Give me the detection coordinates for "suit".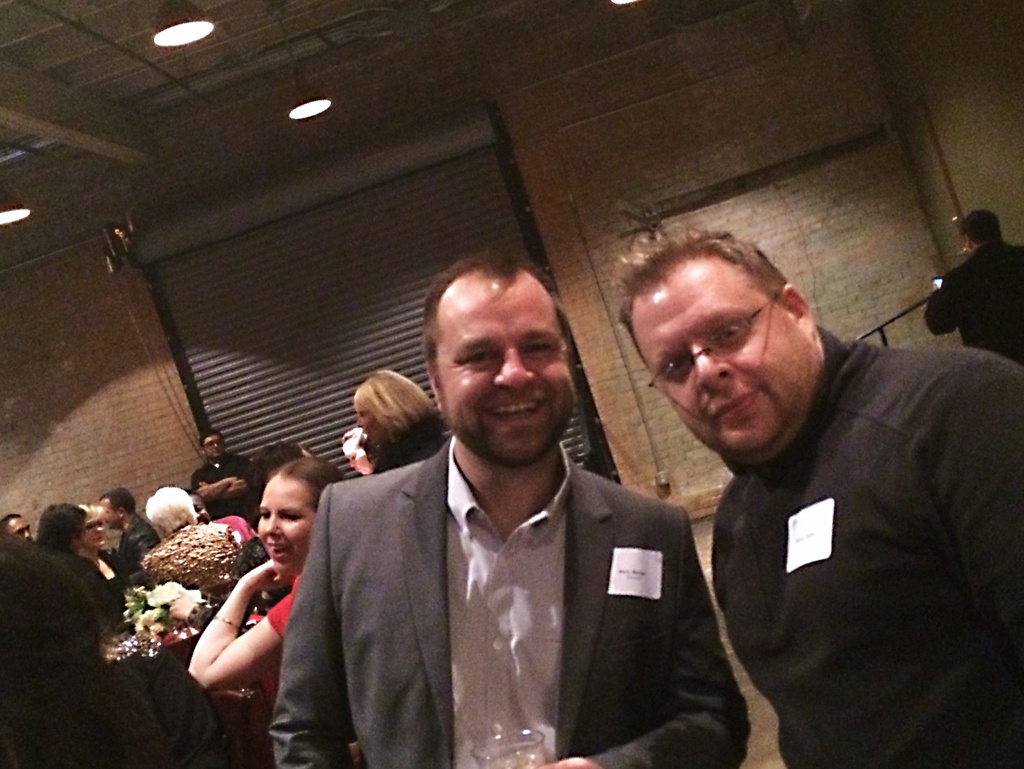
{"left": 273, "top": 330, "right": 739, "bottom": 763}.
